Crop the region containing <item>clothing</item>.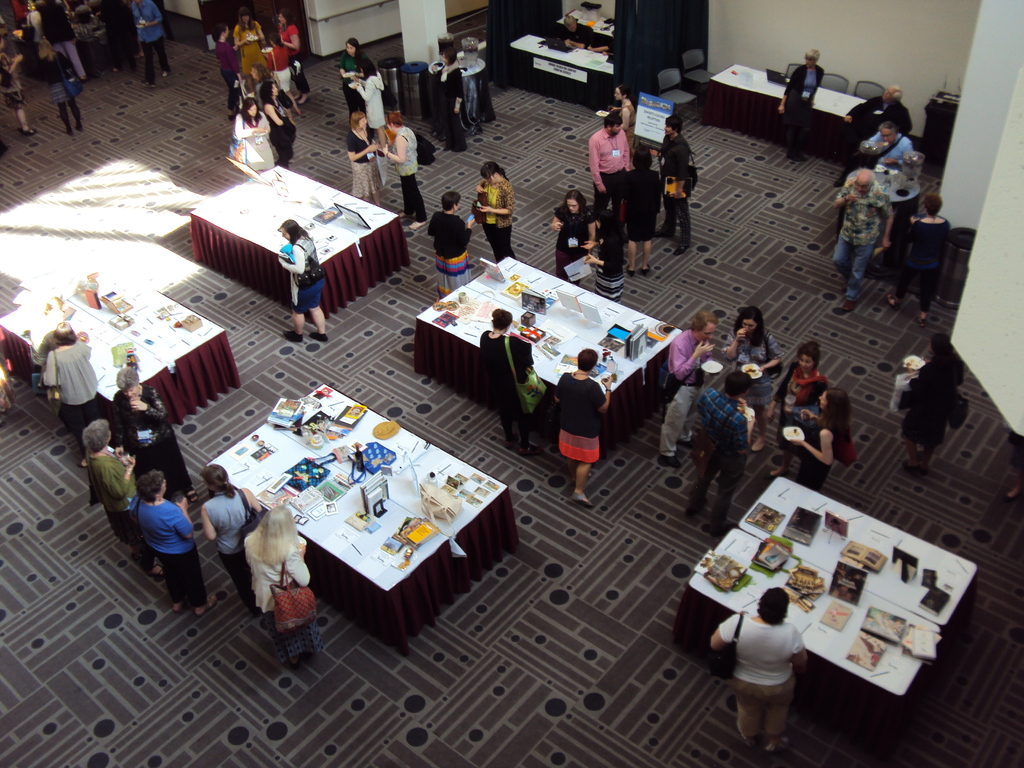
Crop region: <box>338,49,371,124</box>.
